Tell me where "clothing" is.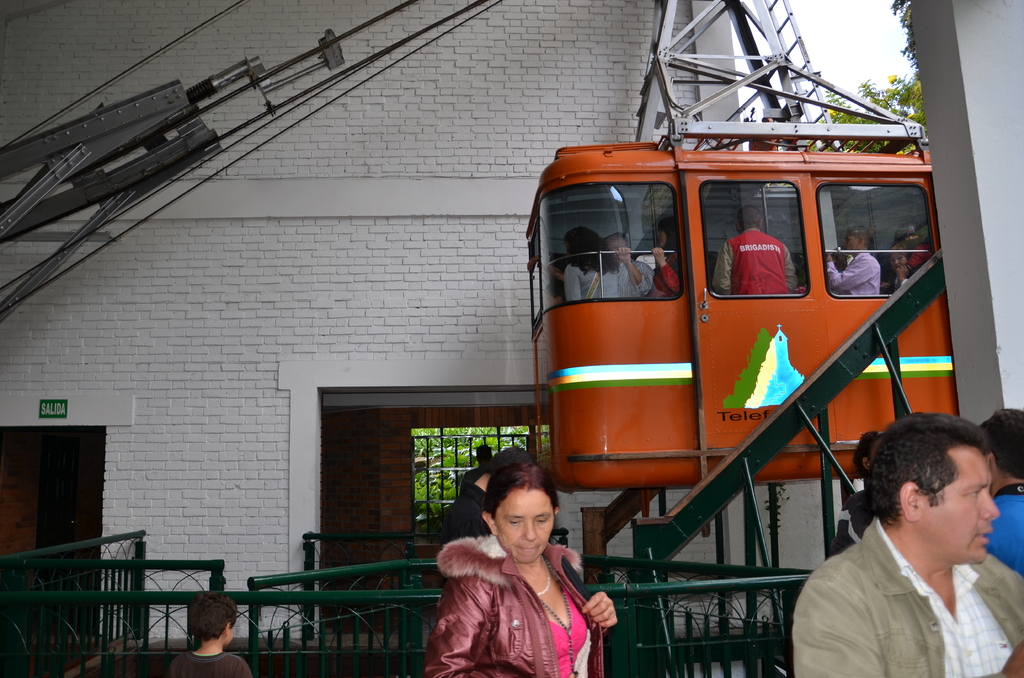
"clothing" is at box(422, 519, 612, 677).
